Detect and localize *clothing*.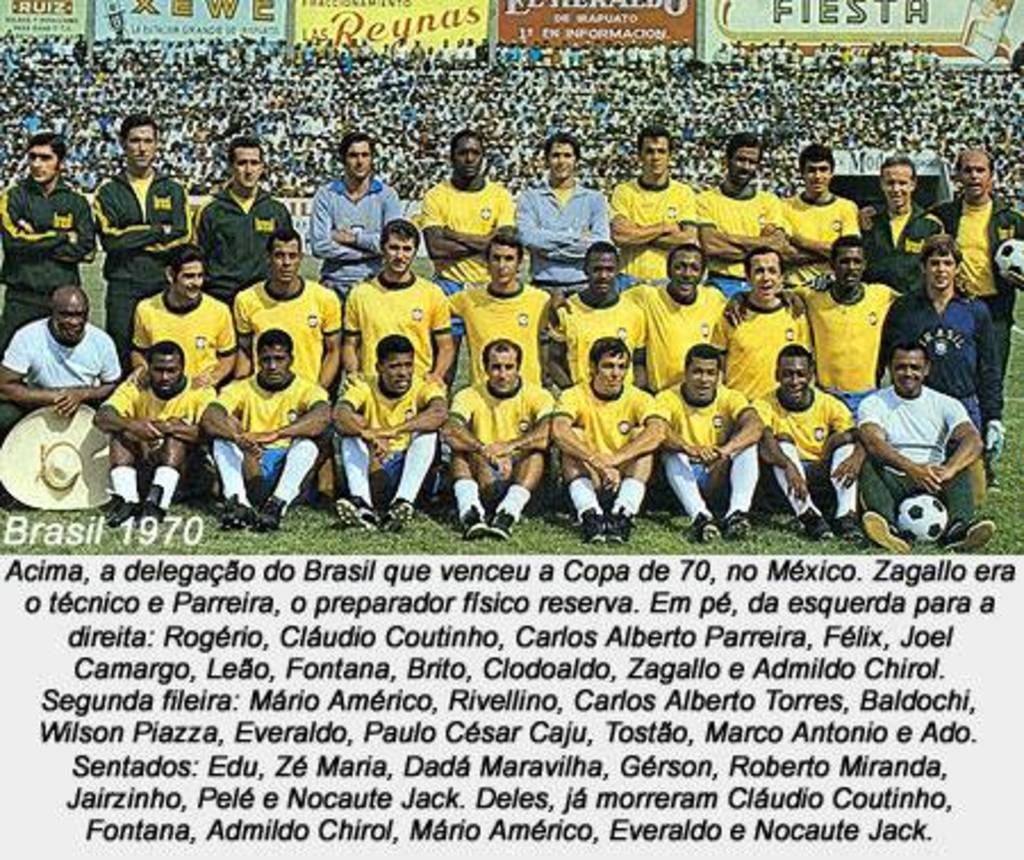
Localized at (498, 482, 535, 519).
